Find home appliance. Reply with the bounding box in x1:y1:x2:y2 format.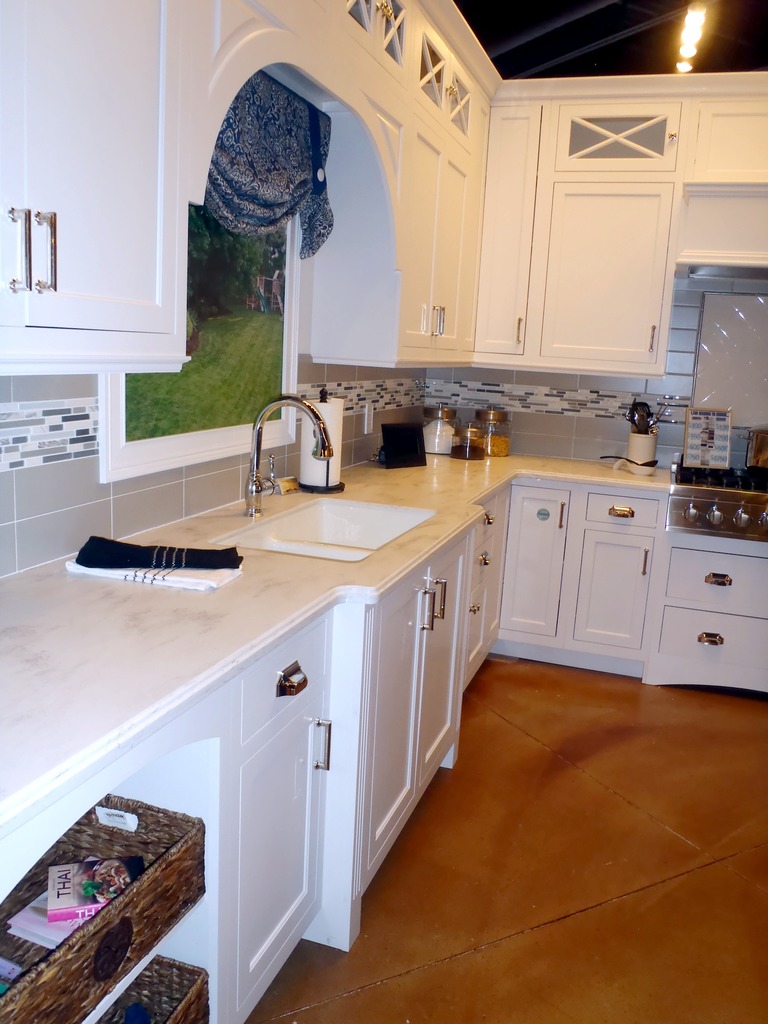
294:386:348:495.
